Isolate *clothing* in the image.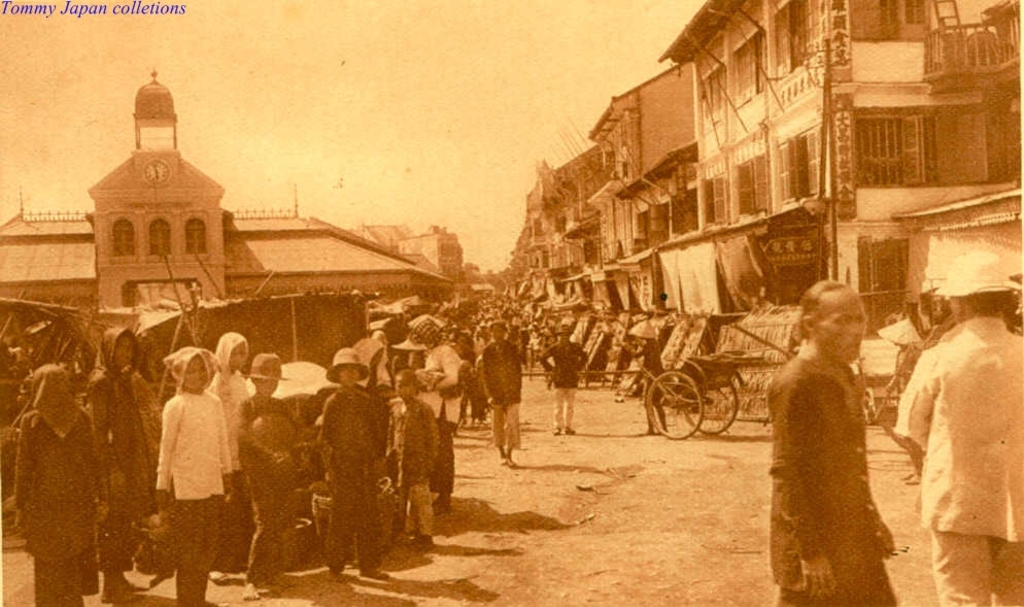
Isolated region: (left=629, top=339, right=665, bottom=433).
